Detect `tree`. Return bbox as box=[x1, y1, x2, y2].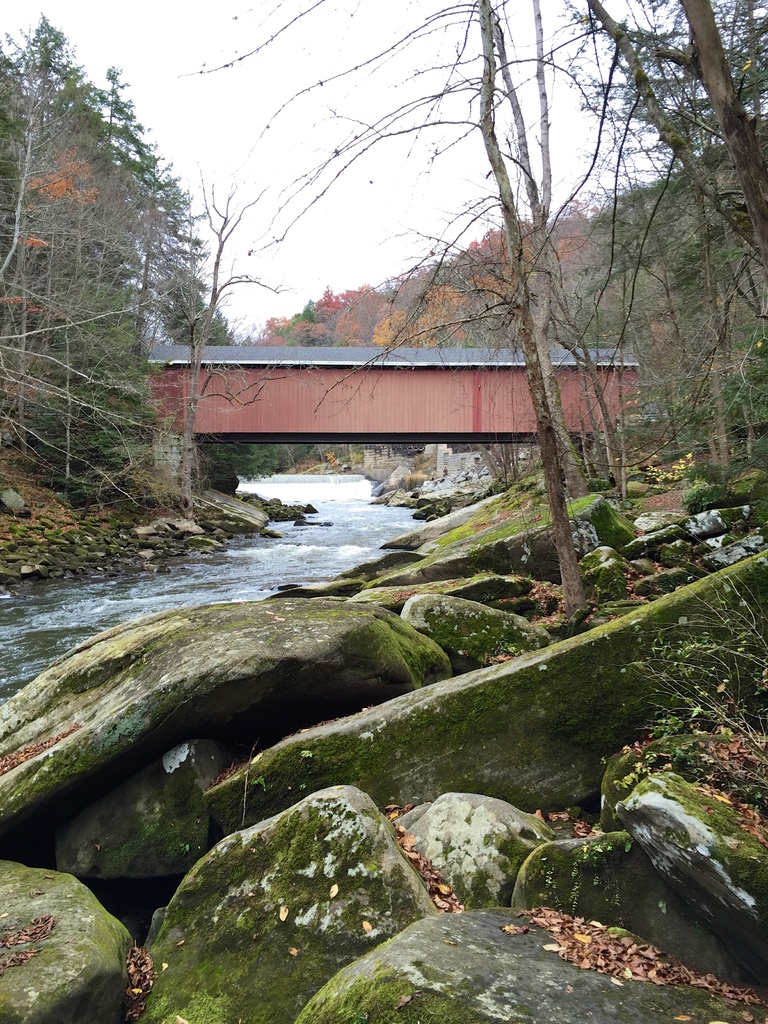
box=[0, 6, 220, 488].
